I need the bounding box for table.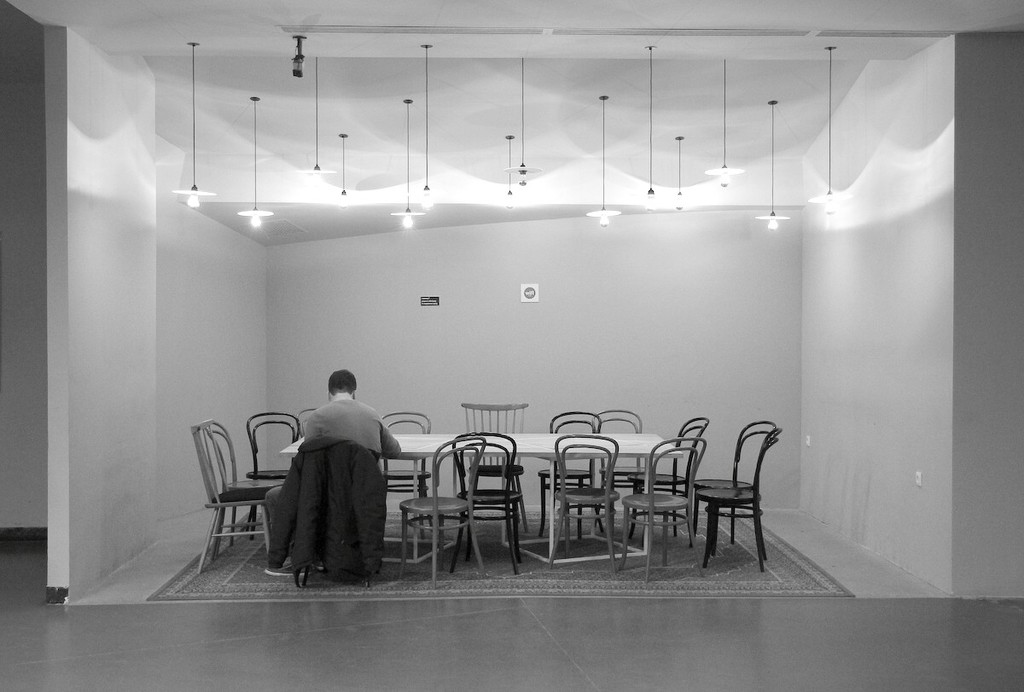
Here it is: (276, 425, 676, 563).
